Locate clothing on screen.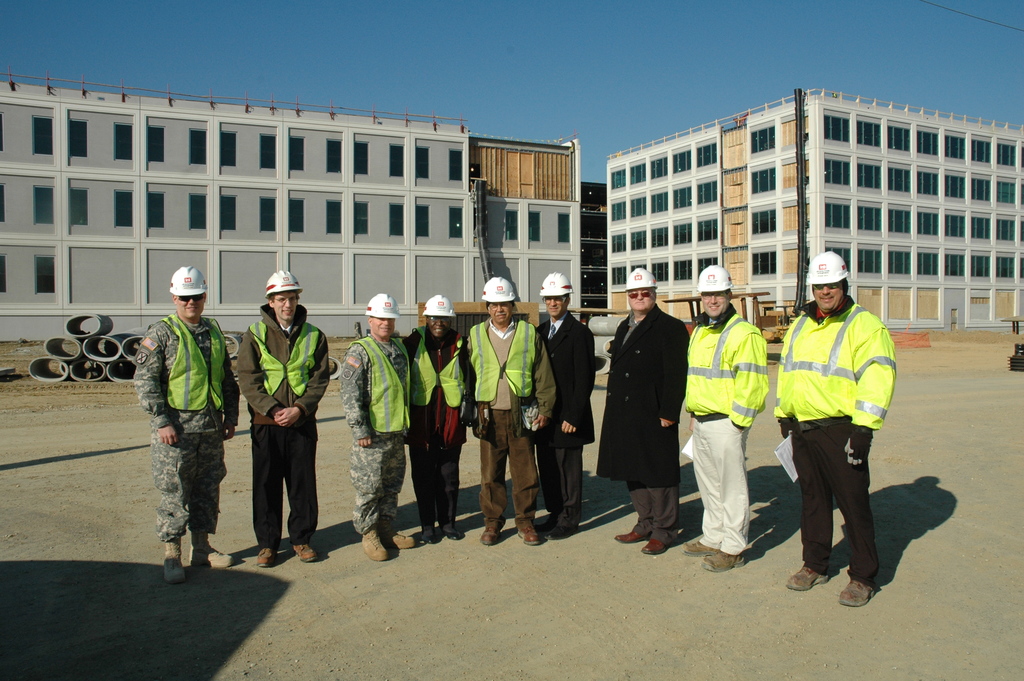
On screen at [x1=138, y1=318, x2=242, y2=546].
